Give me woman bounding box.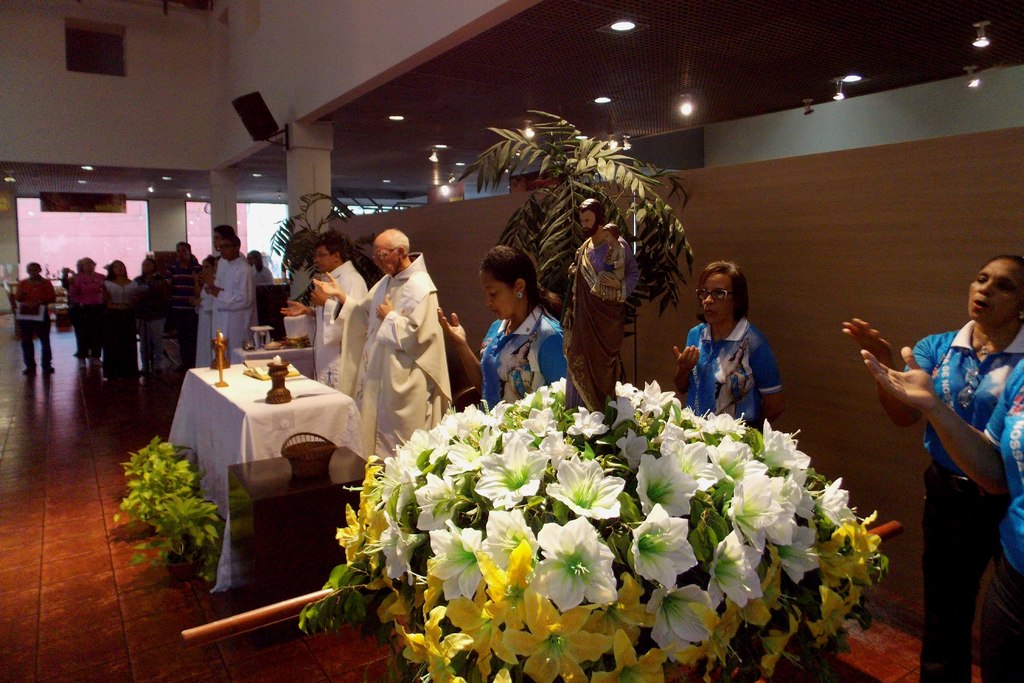
rect(435, 244, 567, 411).
